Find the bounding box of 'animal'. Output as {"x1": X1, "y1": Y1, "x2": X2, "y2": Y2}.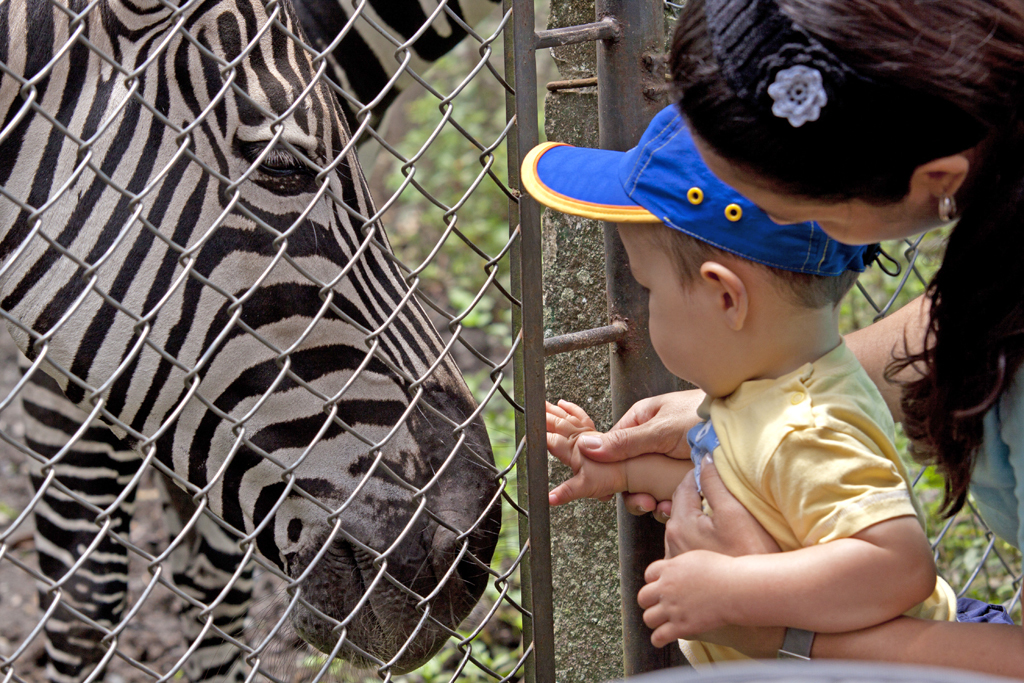
{"x1": 0, "y1": 0, "x2": 503, "y2": 682}.
